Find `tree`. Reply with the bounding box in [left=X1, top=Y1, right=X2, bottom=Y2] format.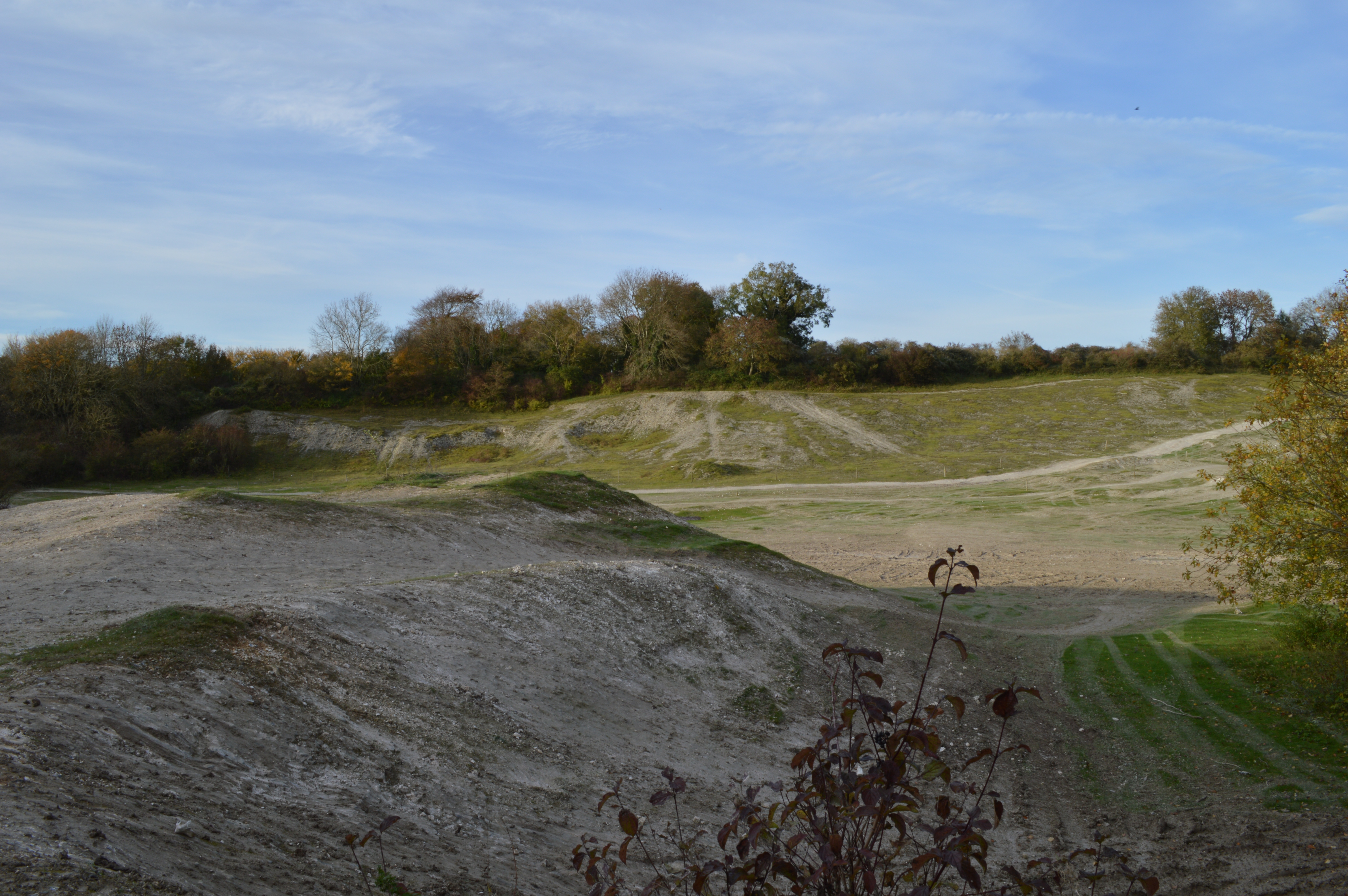
[left=268, top=81, right=299, bottom=139].
